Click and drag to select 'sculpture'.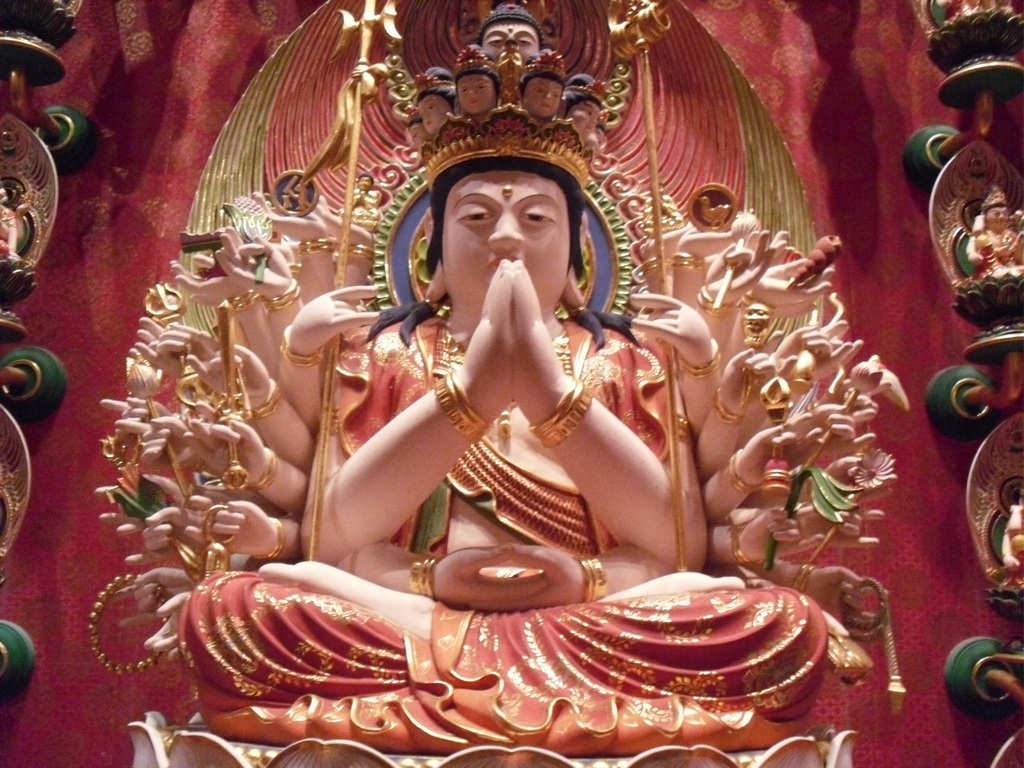
Selection: pyautogui.locateOnScreen(929, 356, 1023, 627).
